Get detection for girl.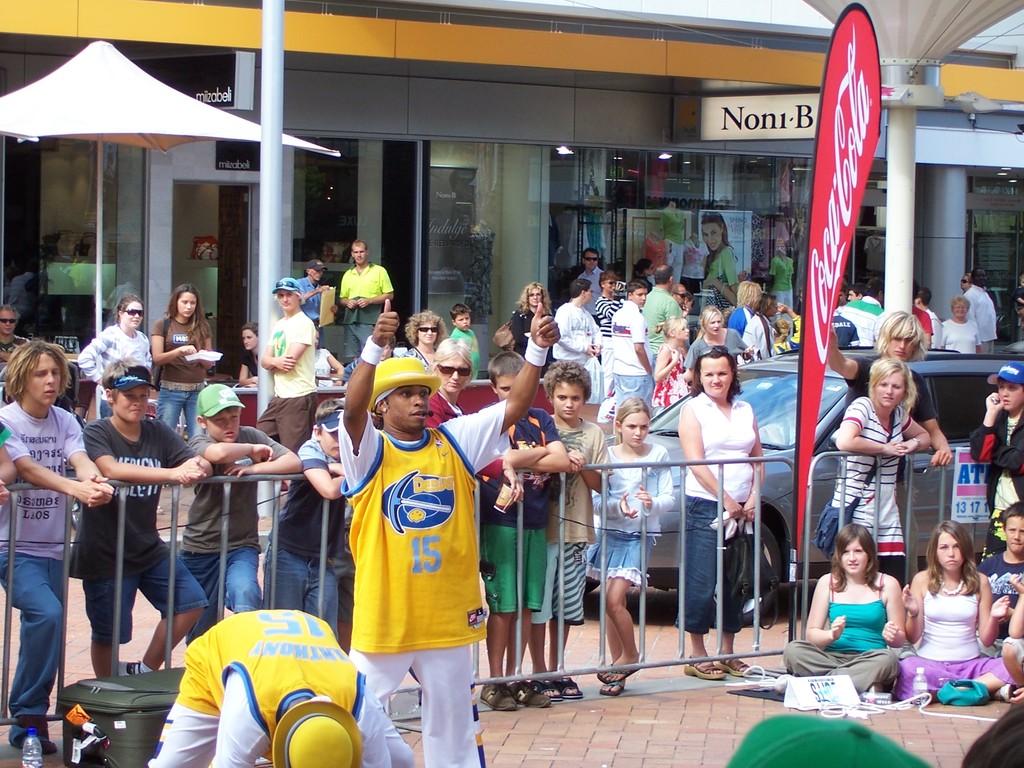
Detection: [587, 397, 676, 696].
